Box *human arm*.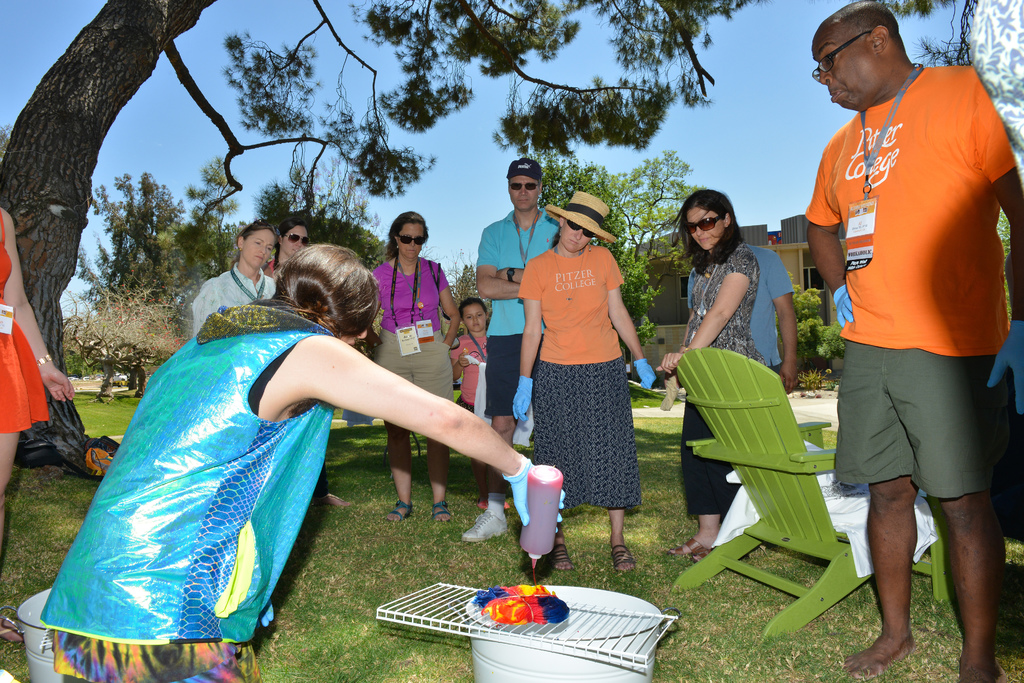
detection(499, 260, 520, 285).
